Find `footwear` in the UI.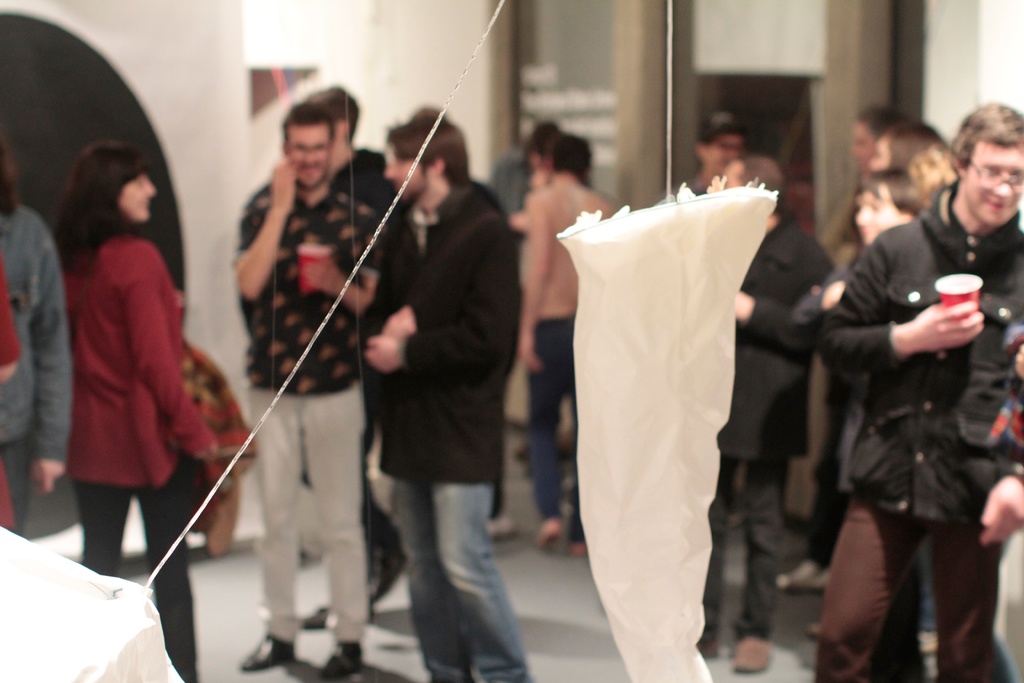
UI element at left=240, top=631, right=296, bottom=679.
